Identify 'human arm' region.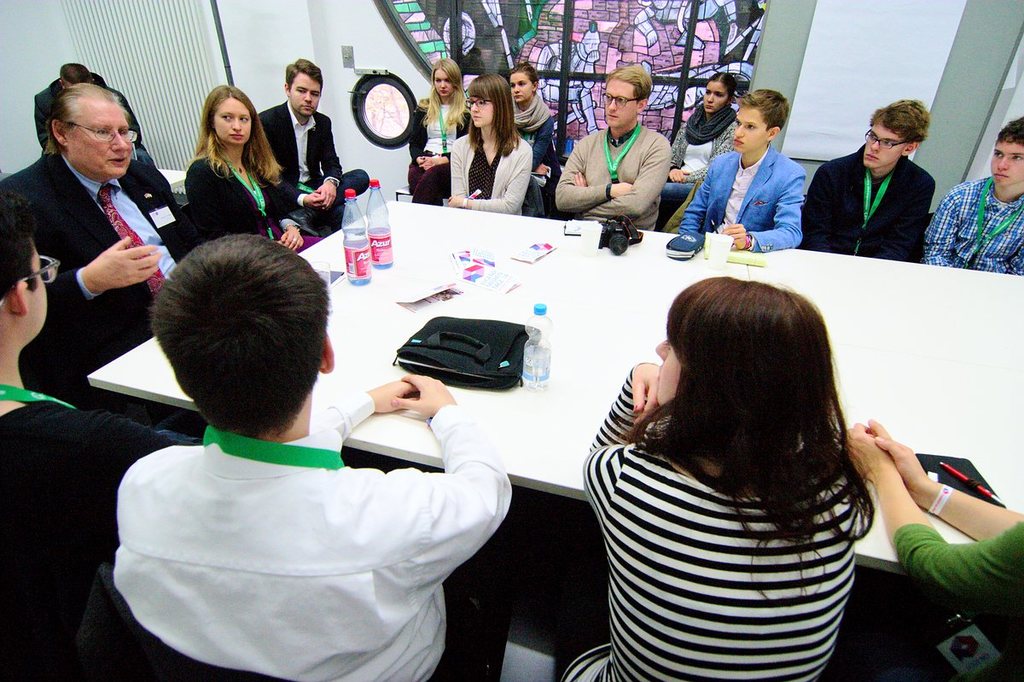
Region: [870,411,1022,543].
